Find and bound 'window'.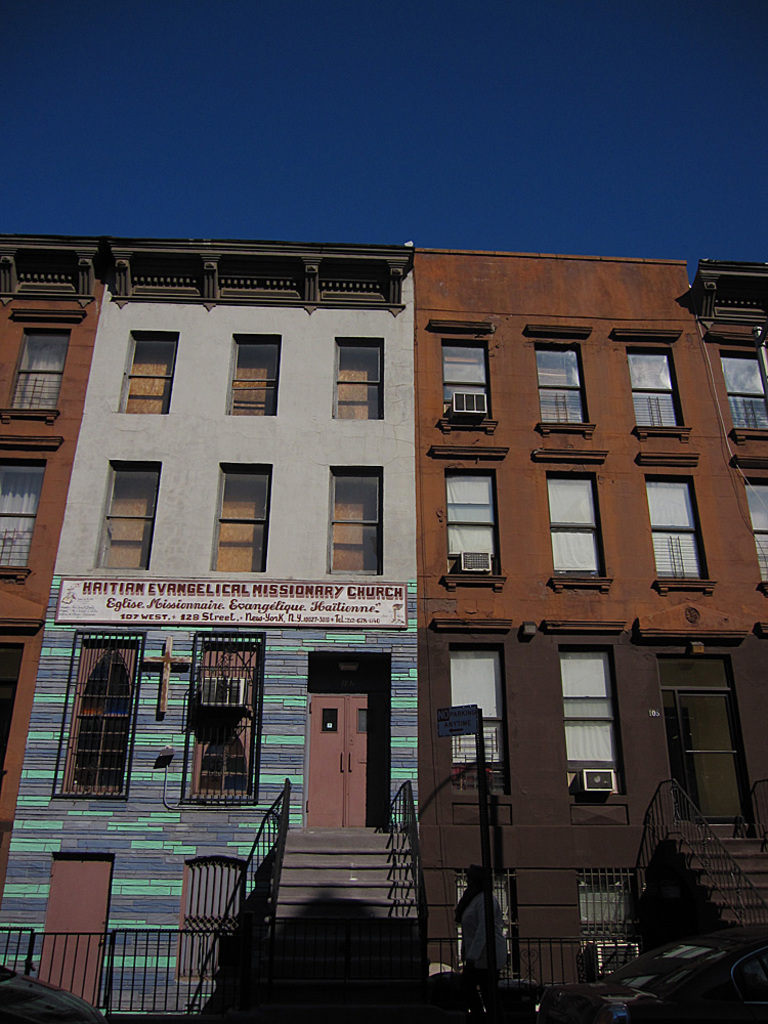
Bound: x1=640, y1=483, x2=708, y2=594.
